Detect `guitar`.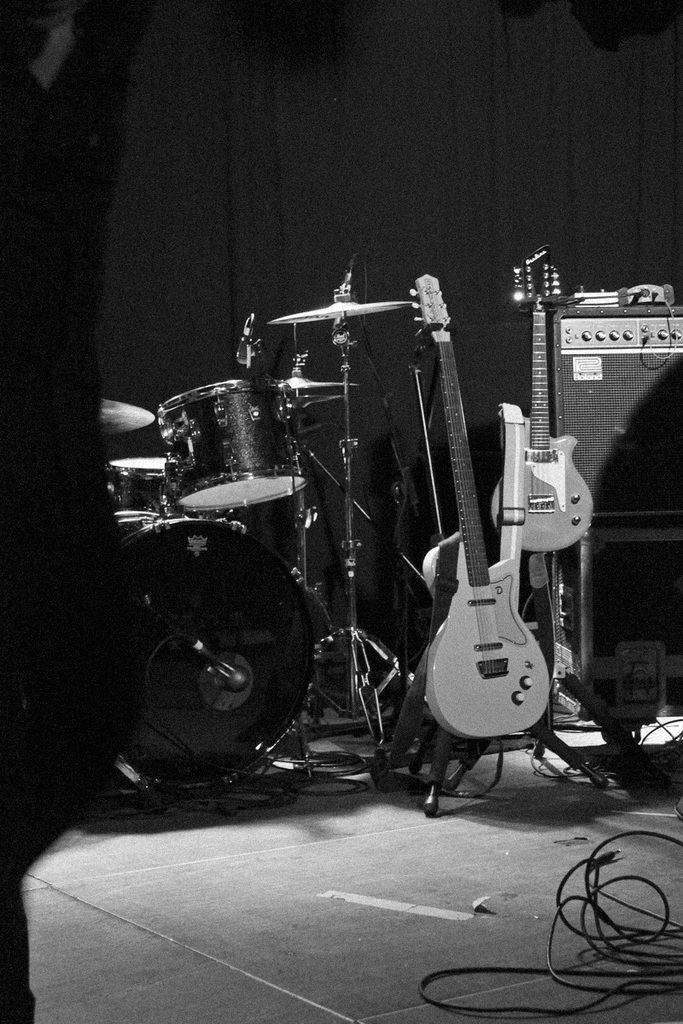
Detected at <box>489,243,597,556</box>.
